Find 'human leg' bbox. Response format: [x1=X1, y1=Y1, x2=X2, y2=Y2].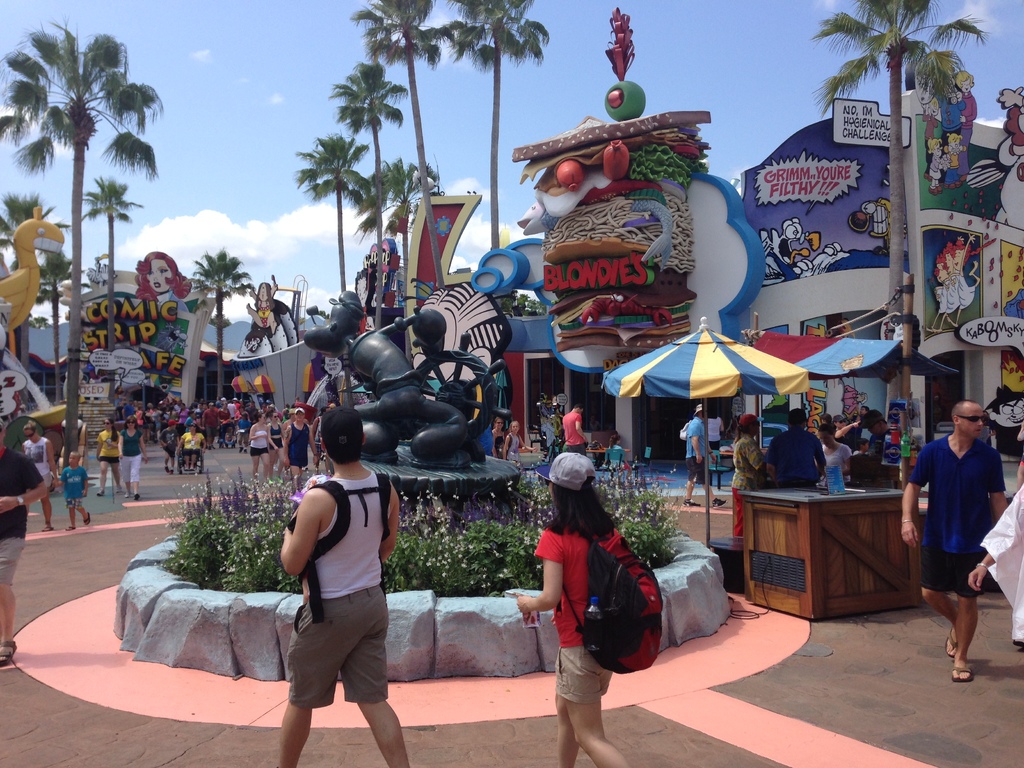
[x1=947, y1=550, x2=990, y2=680].
